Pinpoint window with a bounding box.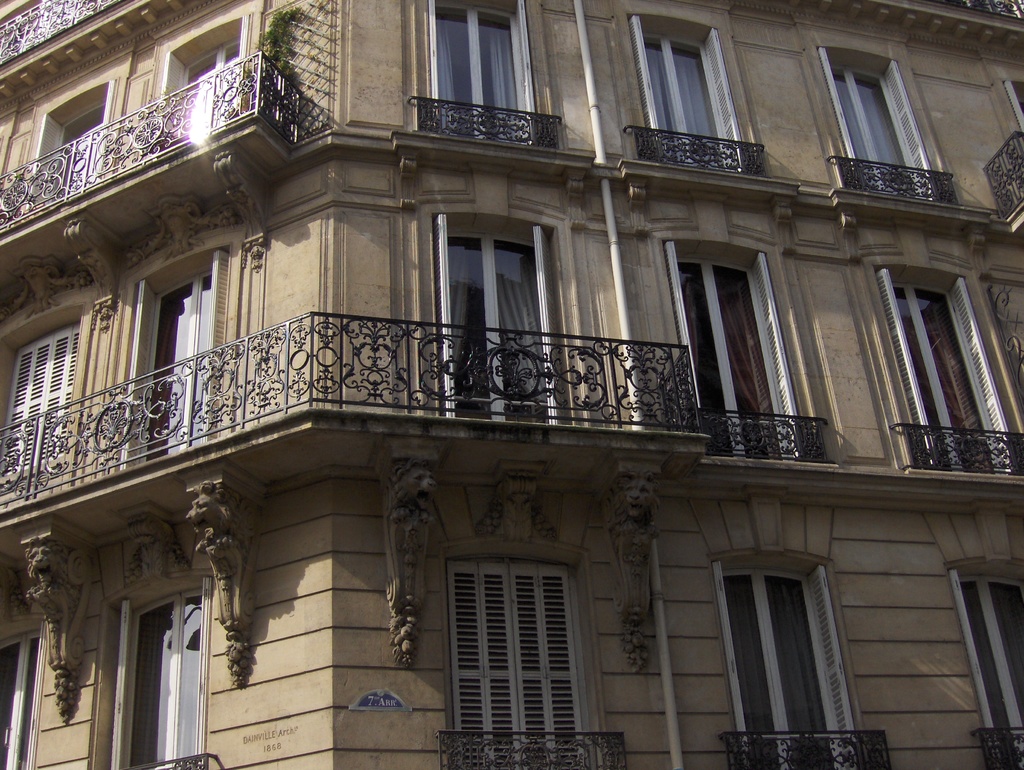
crop(707, 565, 870, 769).
